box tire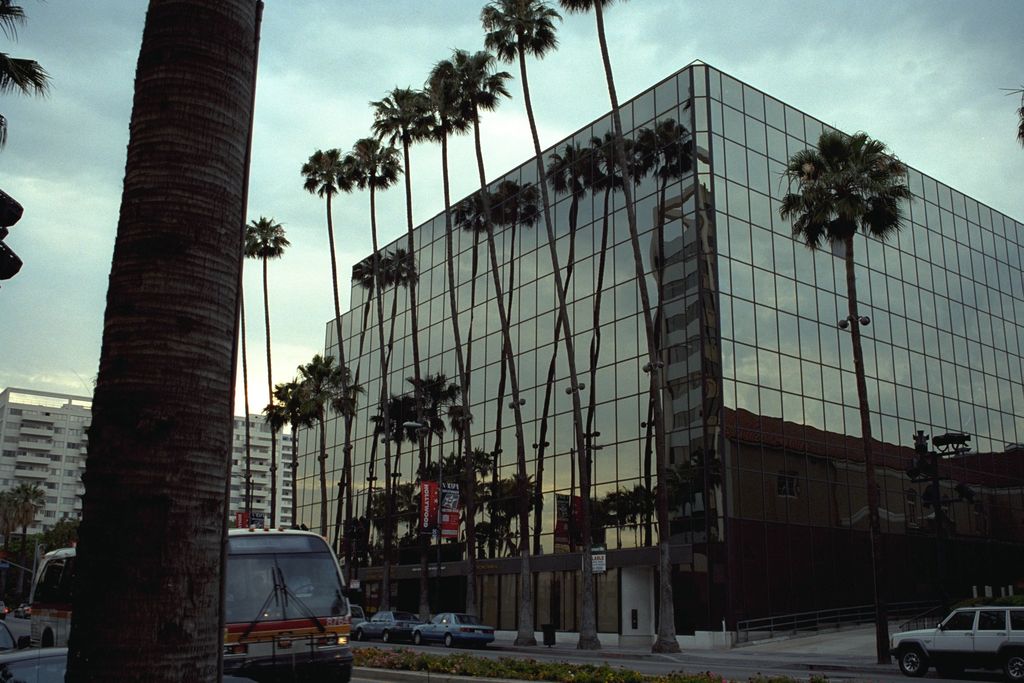
{"left": 444, "top": 634, "right": 454, "bottom": 648}
